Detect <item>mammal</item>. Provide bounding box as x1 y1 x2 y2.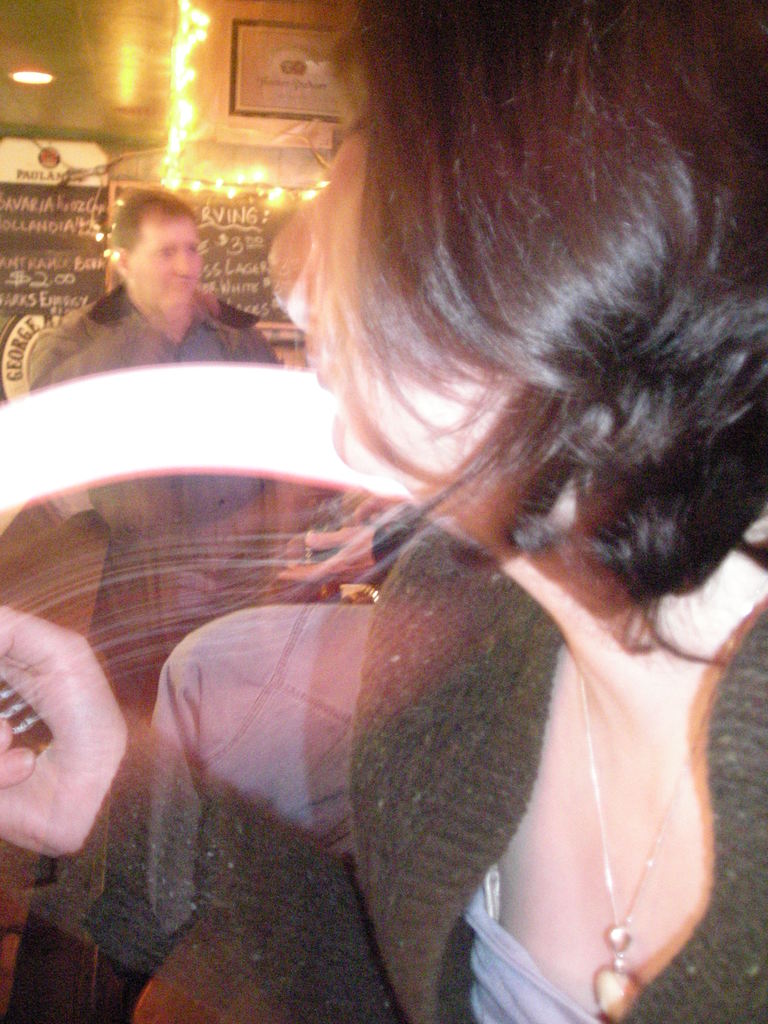
0 124 767 1023.
